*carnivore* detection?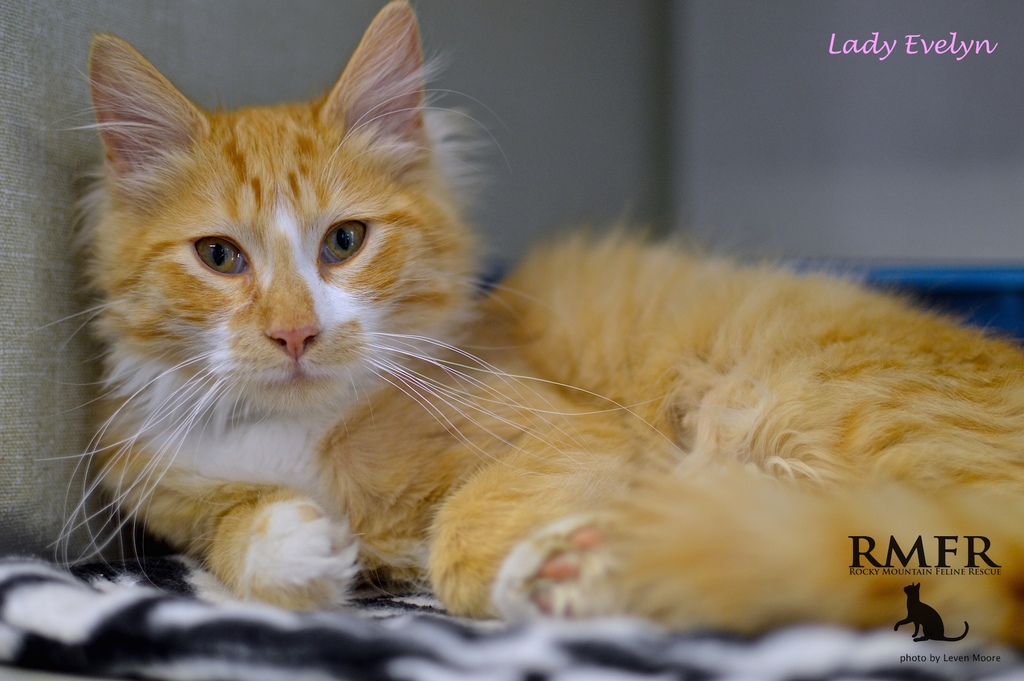
(x1=13, y1=0, x2=1023, y2=680)
